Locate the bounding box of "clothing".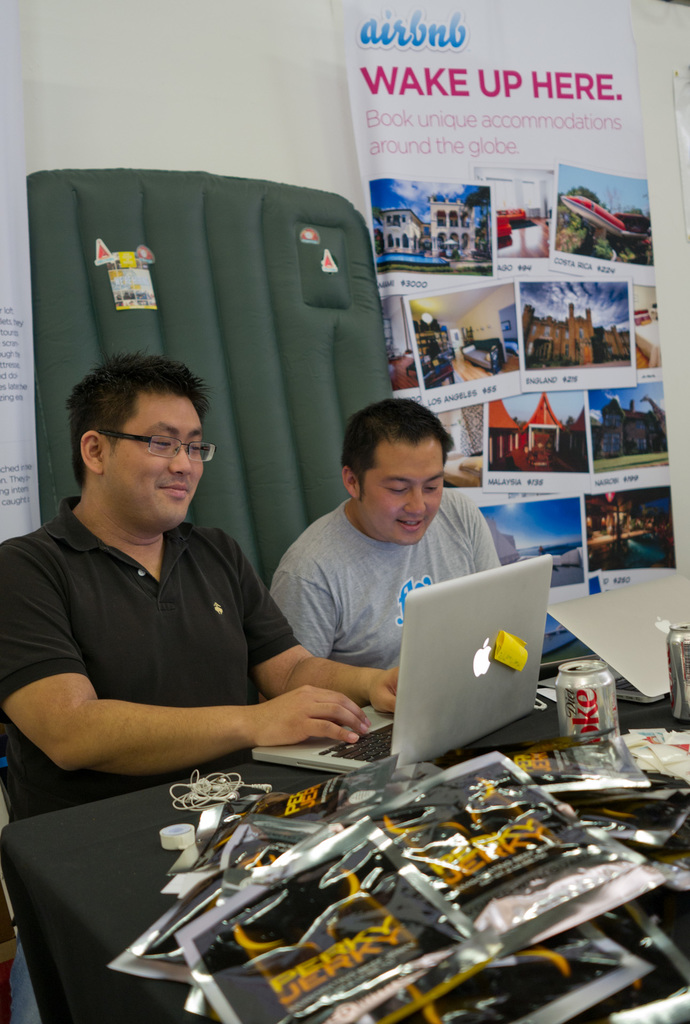
Bounding box: [x1=263, y1=493, x2=493, y2=675].
